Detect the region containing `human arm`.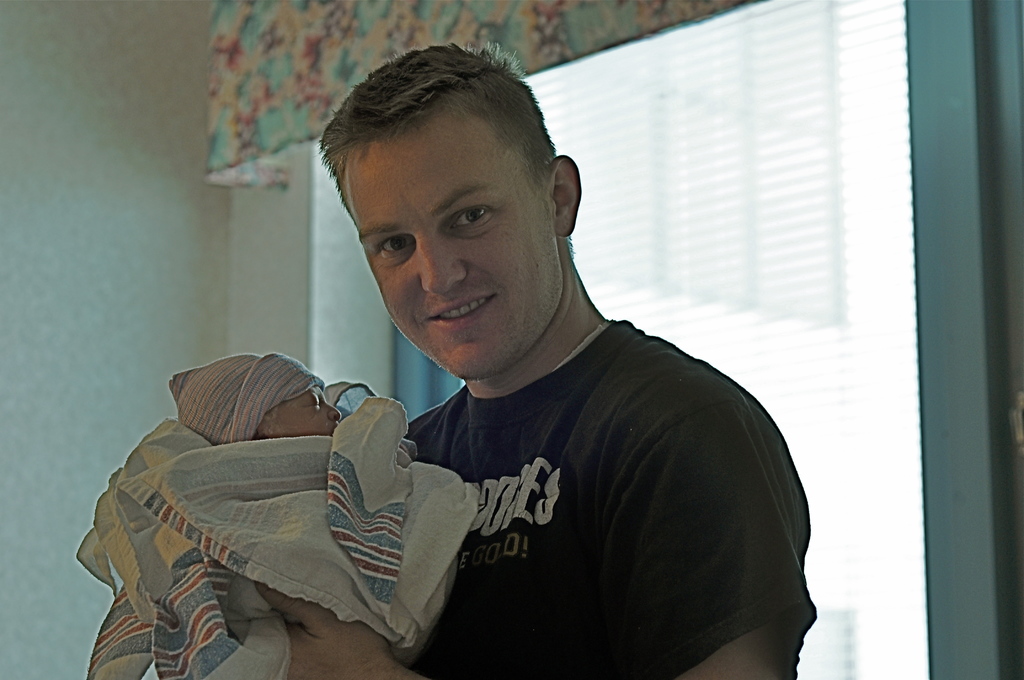
x1=253, y1=413, x2=815, y2=677.
